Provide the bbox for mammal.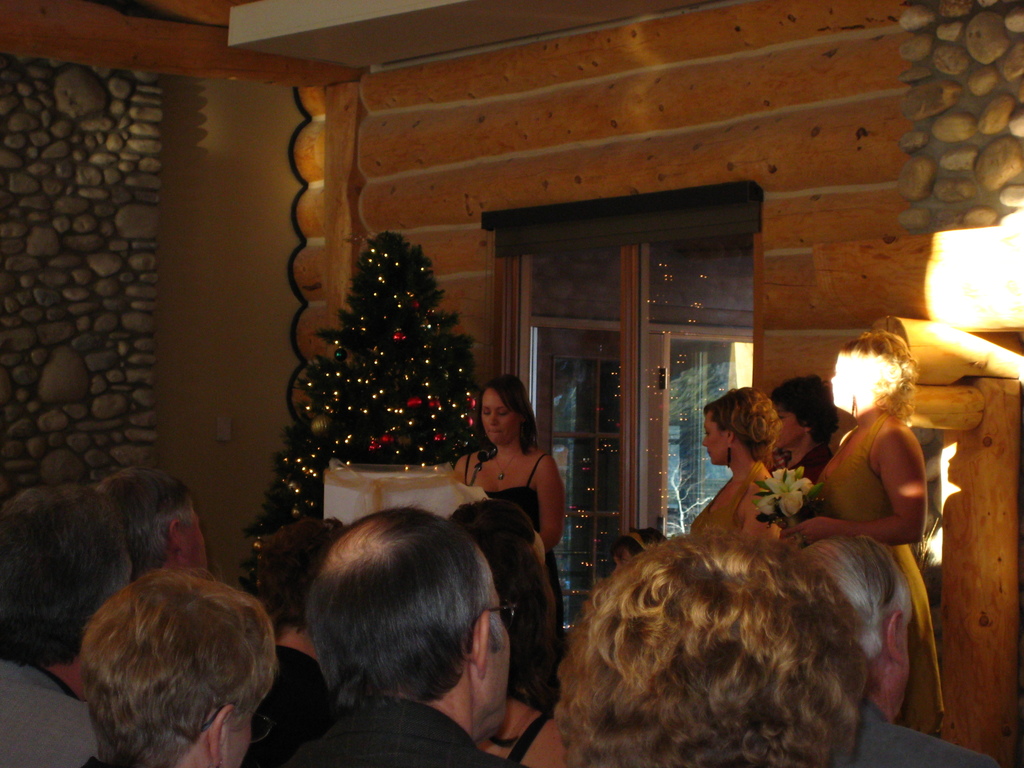
pyautogui.locateOnScreen(797, 533, 1003, 767).
